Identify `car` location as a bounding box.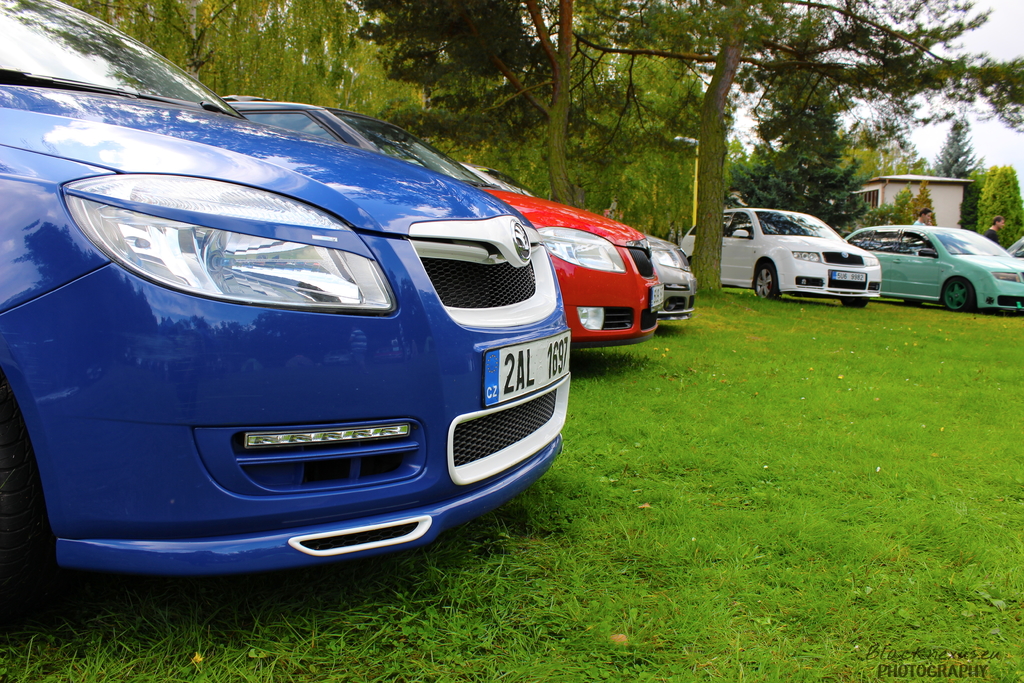
(4, 51, 639, 598).
